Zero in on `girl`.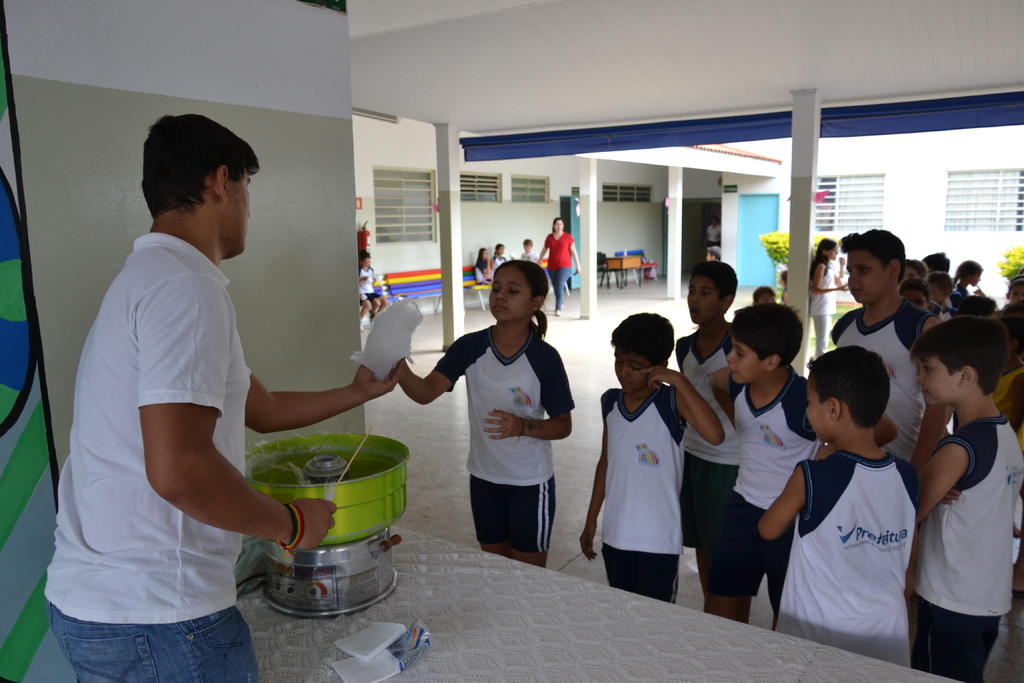
Zeroed in: [left=954, top=258, right=986, bottom=299].
